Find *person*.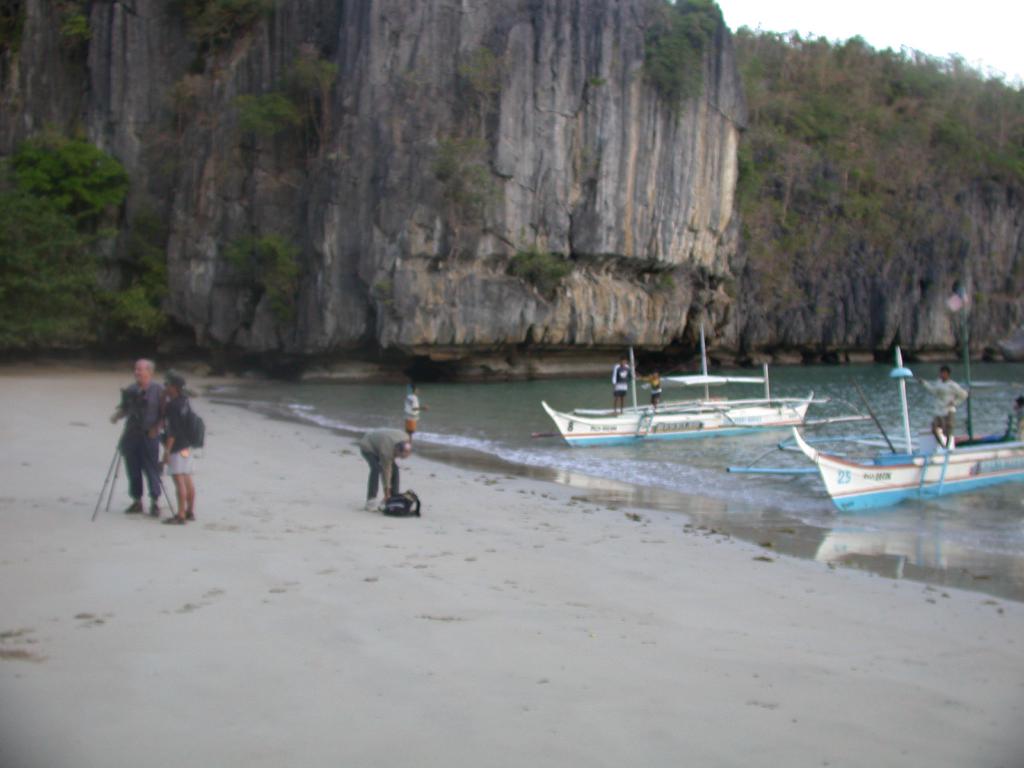
rect(919, 365, 970, 452).
